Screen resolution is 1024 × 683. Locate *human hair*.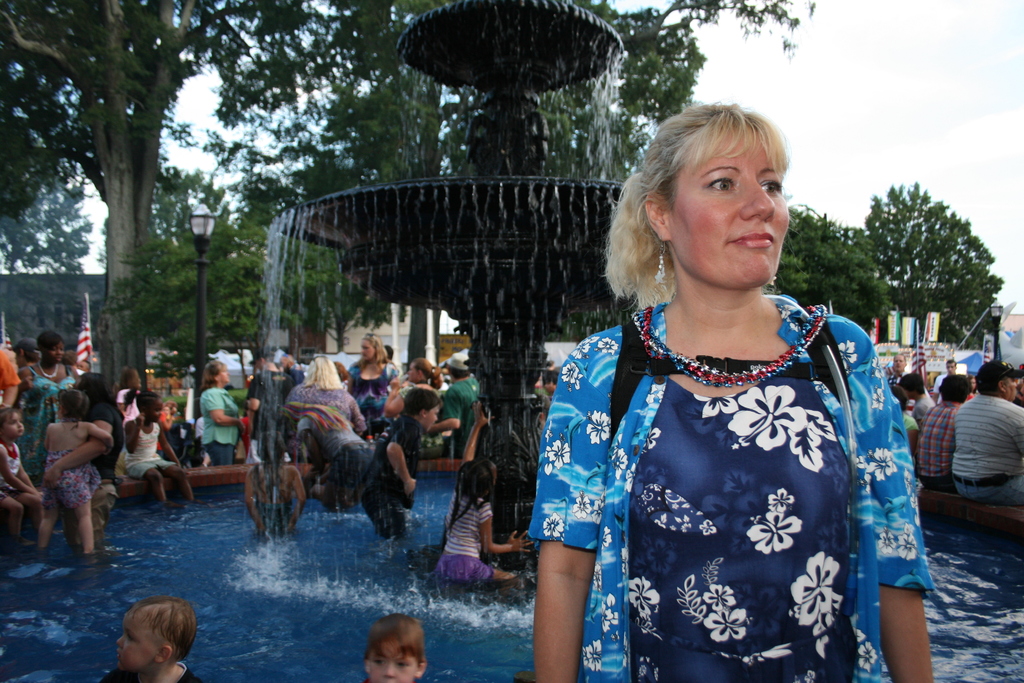
<region>129, 597, 198, 659</region>.
